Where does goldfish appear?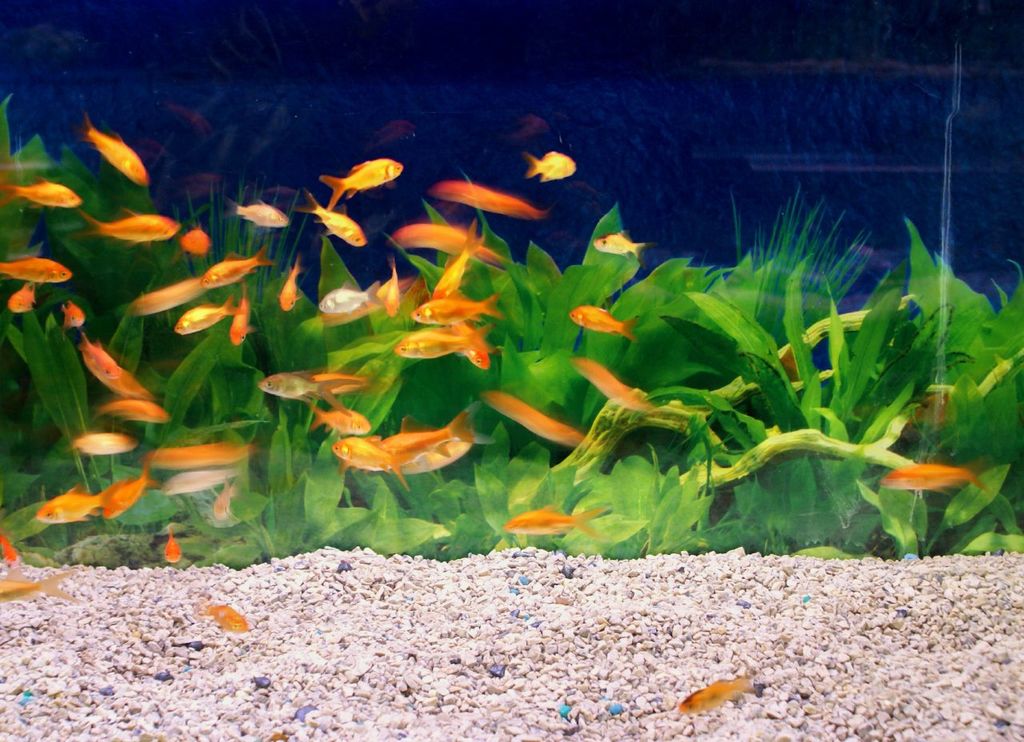
Appears at <box>209,483,230,521</box>.
